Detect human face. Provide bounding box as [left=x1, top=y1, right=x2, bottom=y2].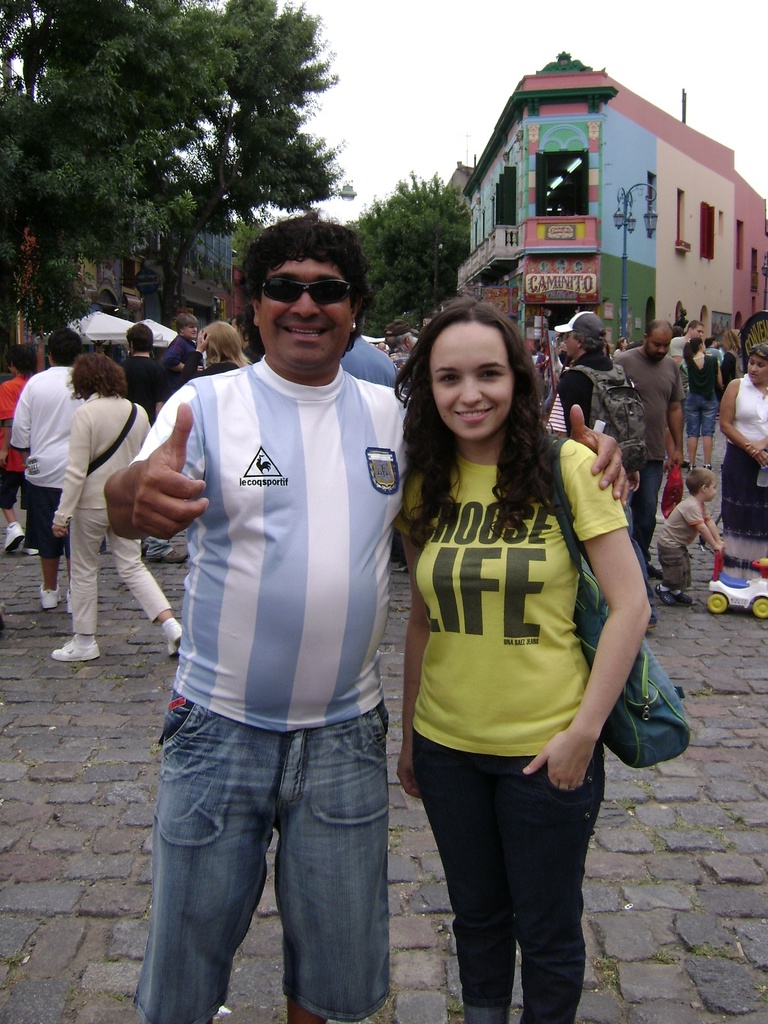
[left=259, top=259, right=362, bottom=371].
